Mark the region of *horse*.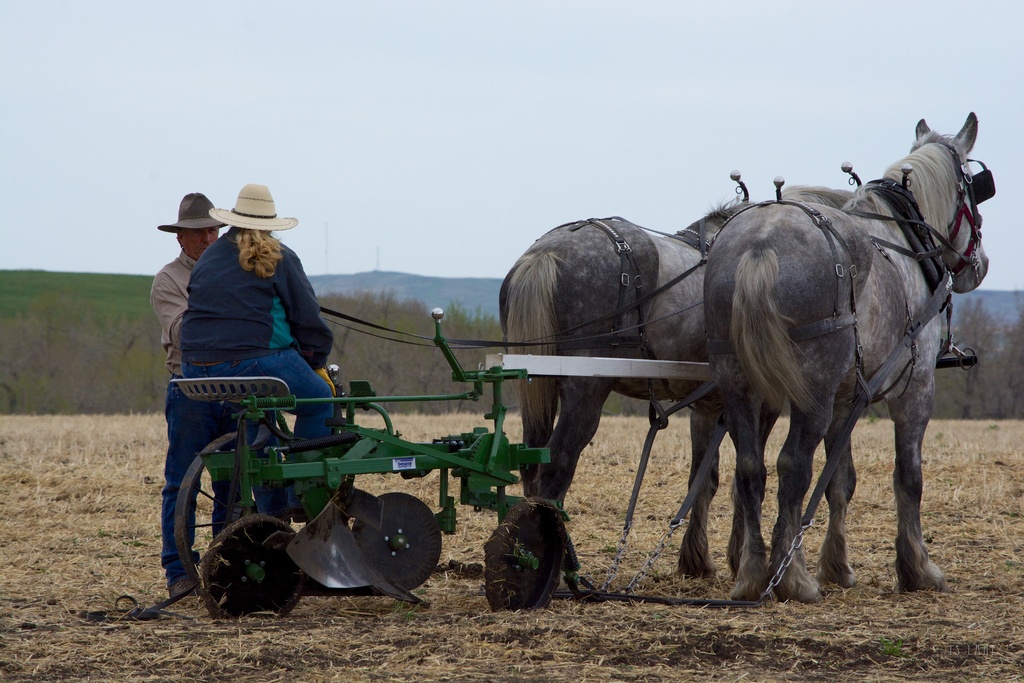
Region: [699,107,990,606].
